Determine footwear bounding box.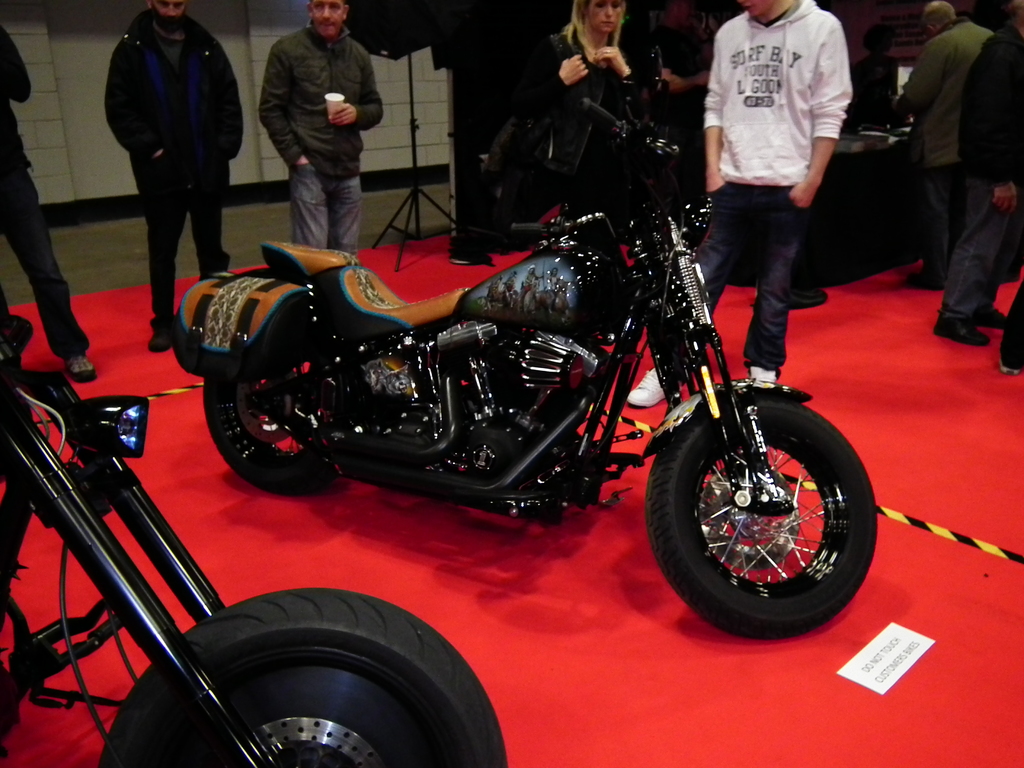
Determined: x1=972 y1=303 x2=1006 y2=323.
